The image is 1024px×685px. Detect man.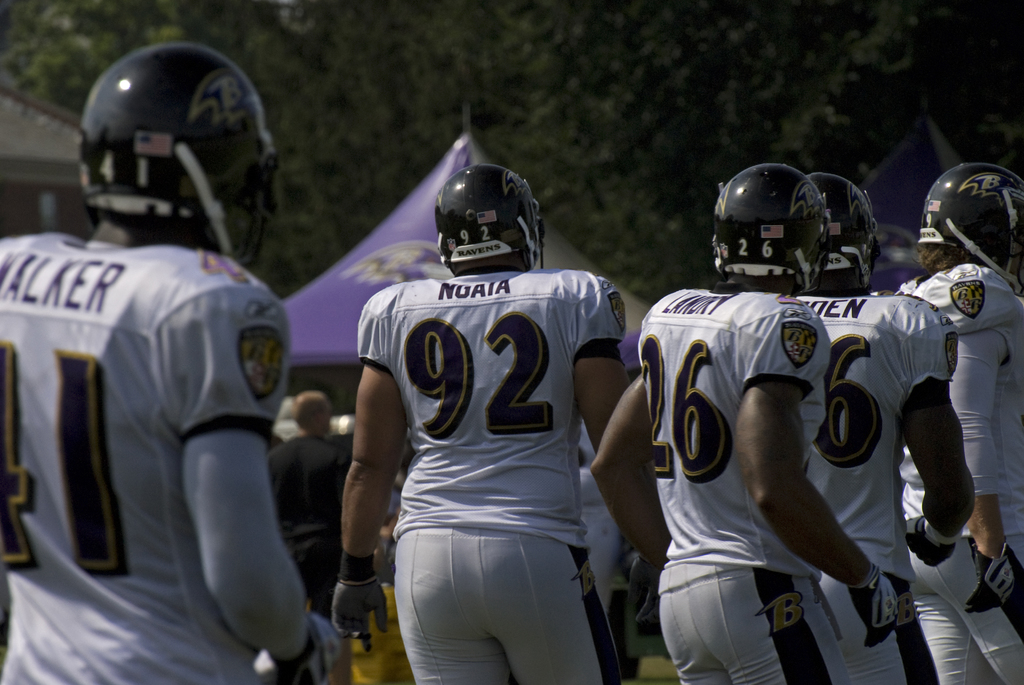
Detection: box(326, 161, 630, 684).
